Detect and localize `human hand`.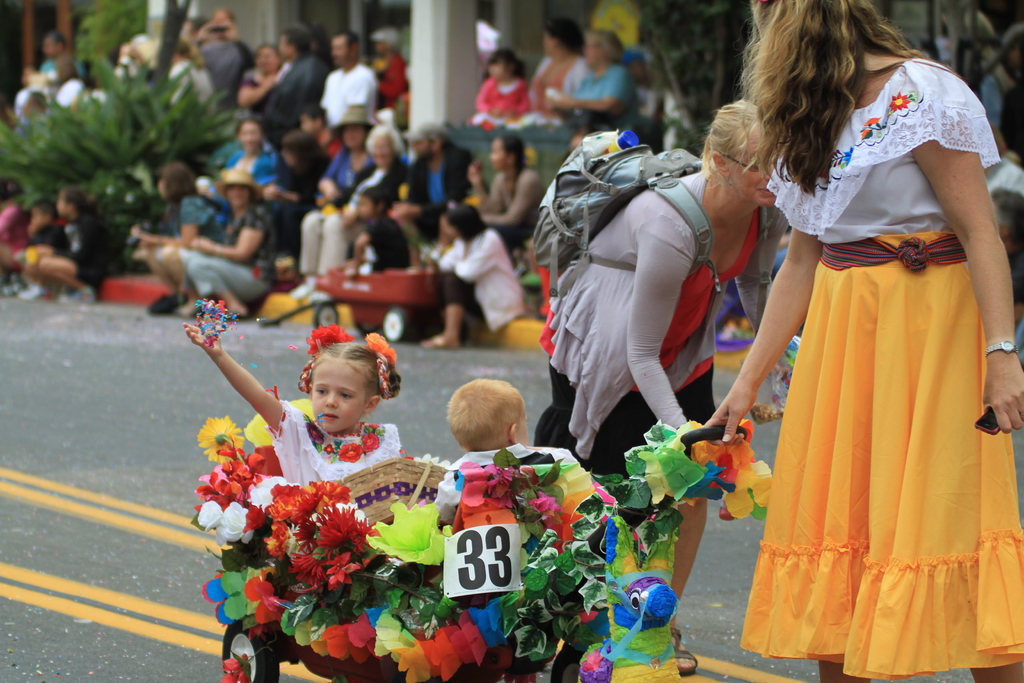
Localized at BBox(753, 402, 785, 425).
